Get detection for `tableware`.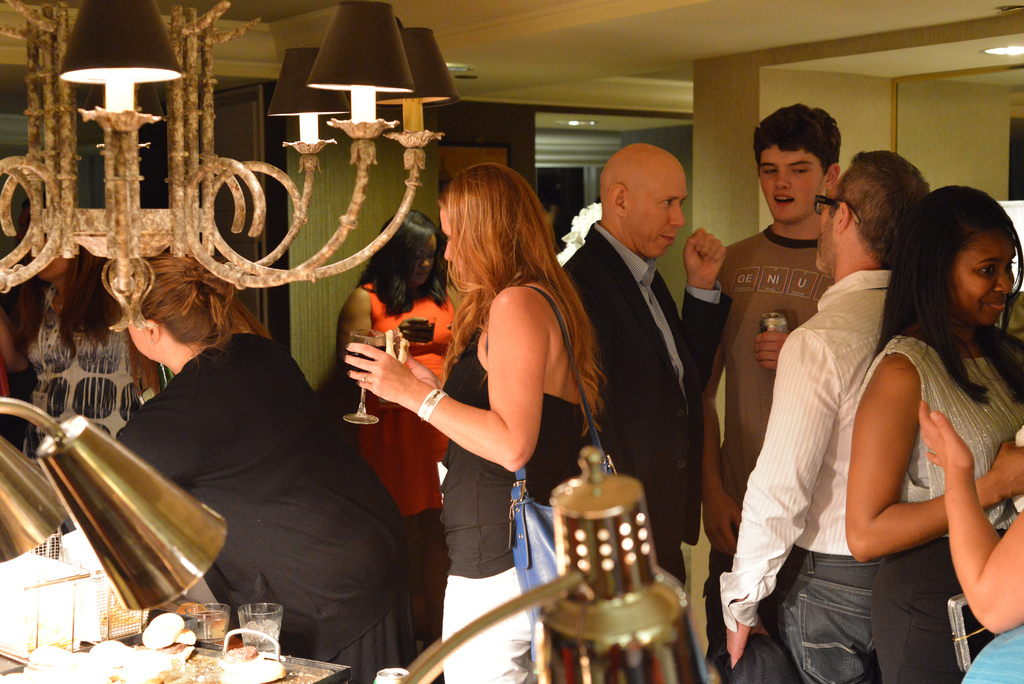
Detection: 340 330 381 423.
